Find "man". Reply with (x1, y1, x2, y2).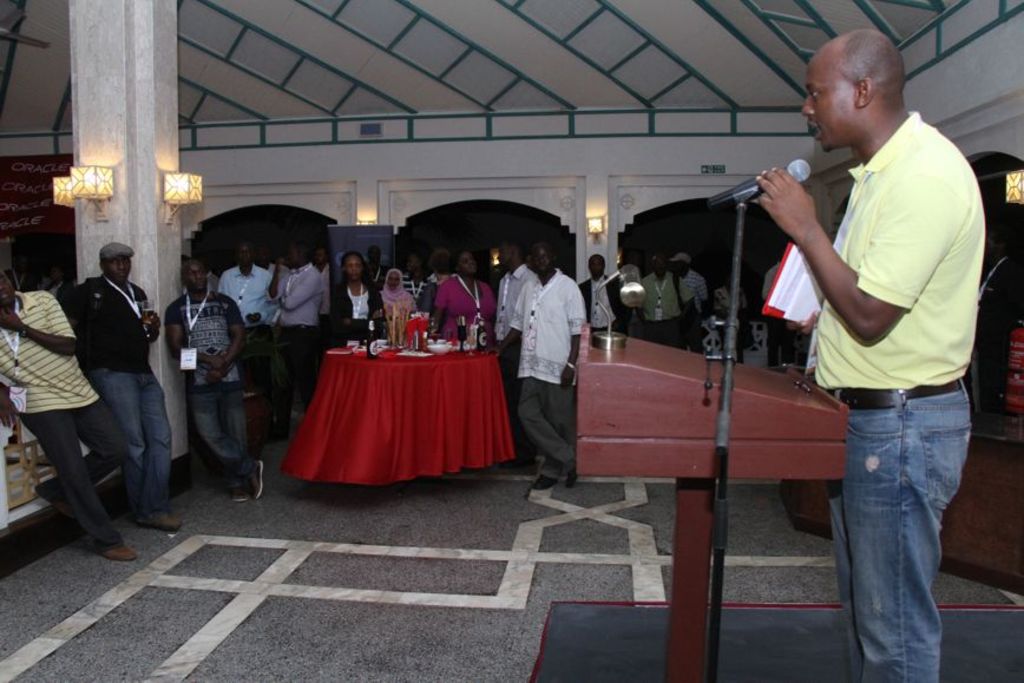
(403, 254, 432, 308).
